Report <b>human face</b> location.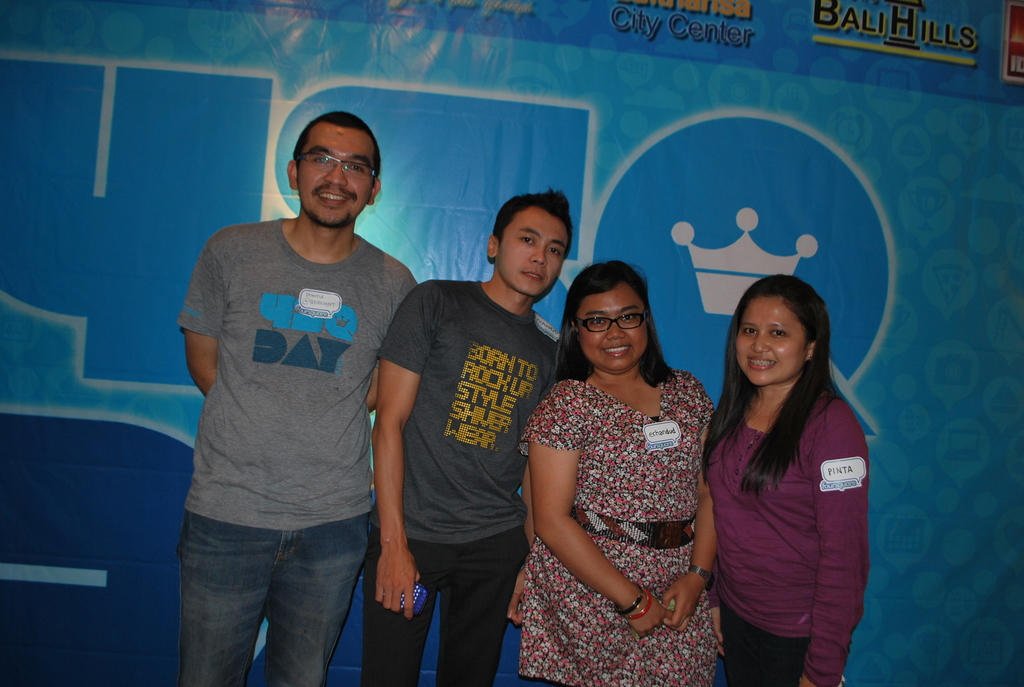
Report: 582,285,654,367.
